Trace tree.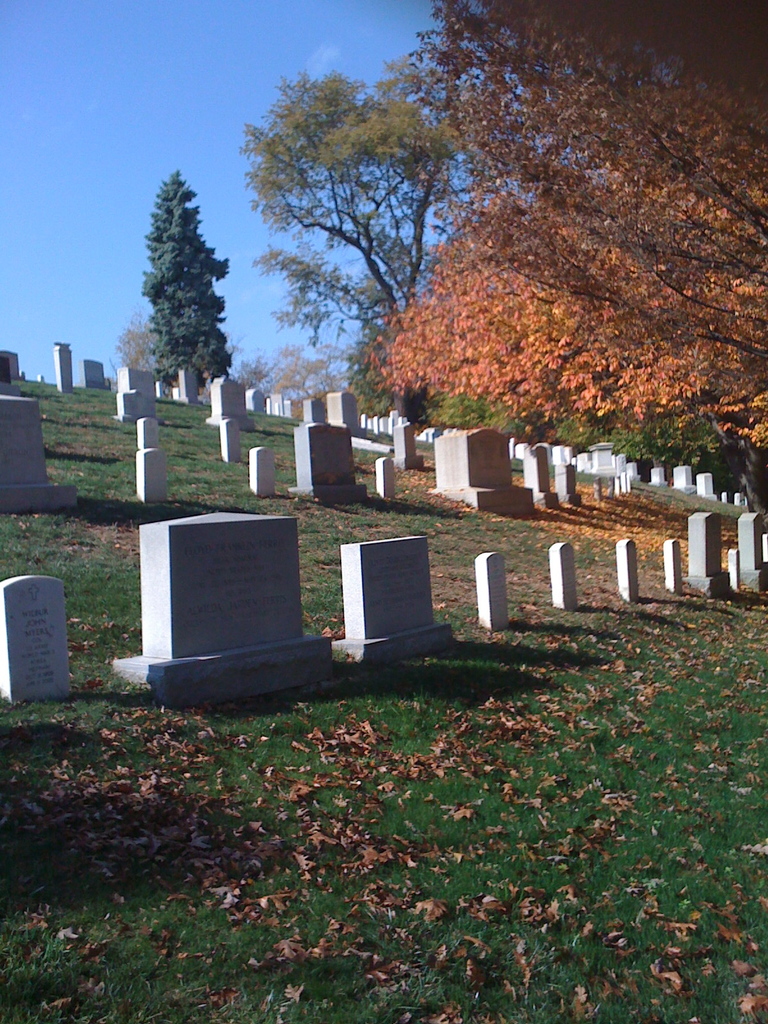
Traced to region(112, 310, 154, 376).
